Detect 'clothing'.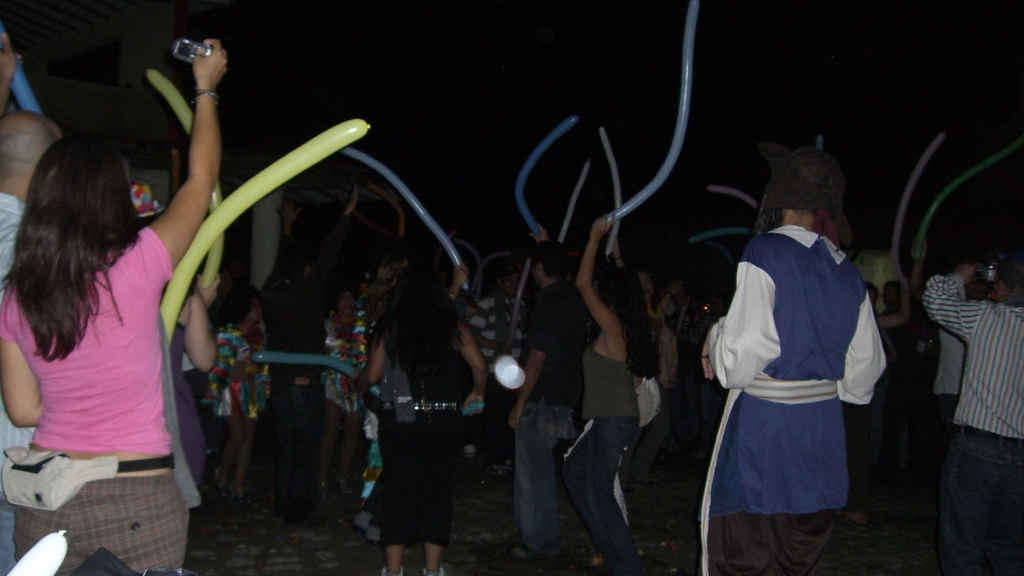
Detected at bbox(684, 220, 888, 575).
